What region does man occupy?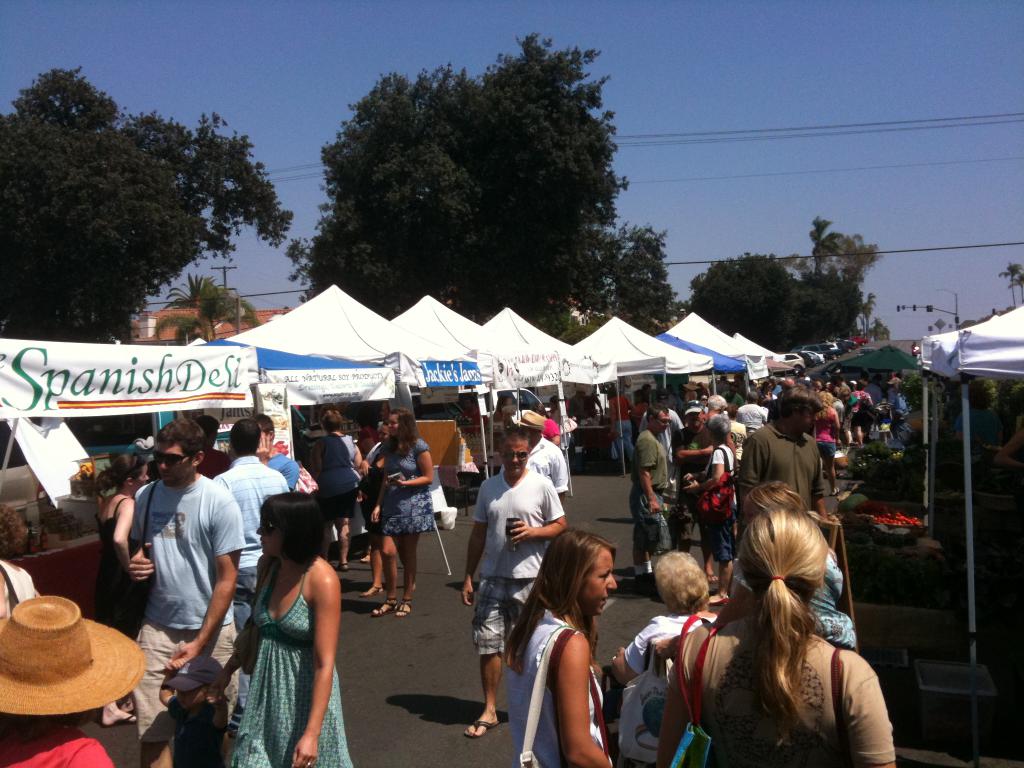
BBox(702, 395, 739, 474).
